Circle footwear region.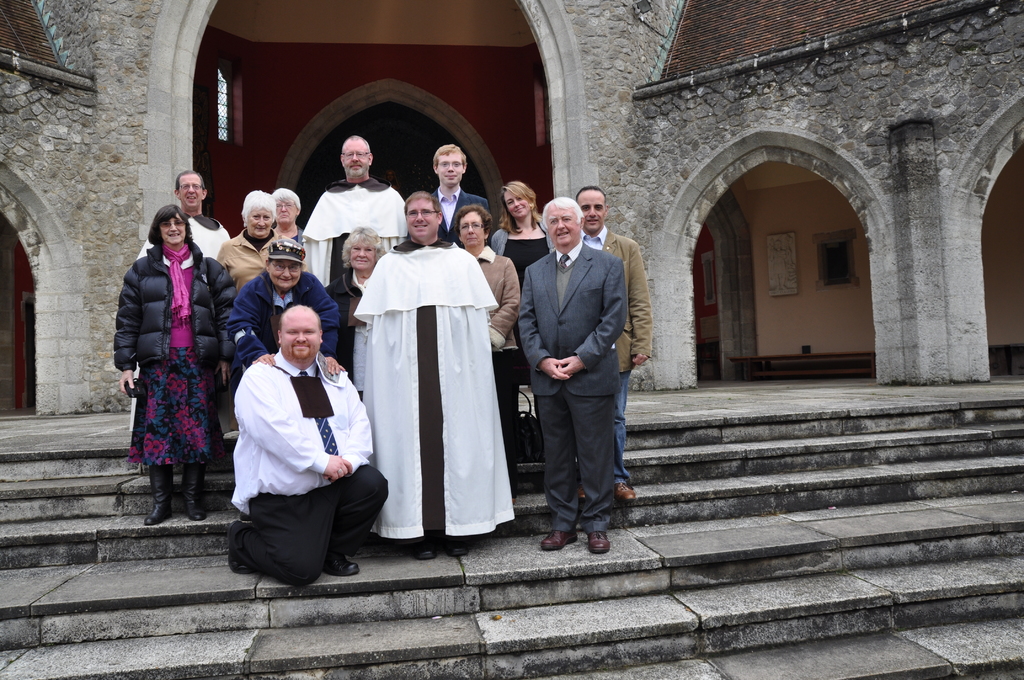
Region: [586, 523, 611, 555].
